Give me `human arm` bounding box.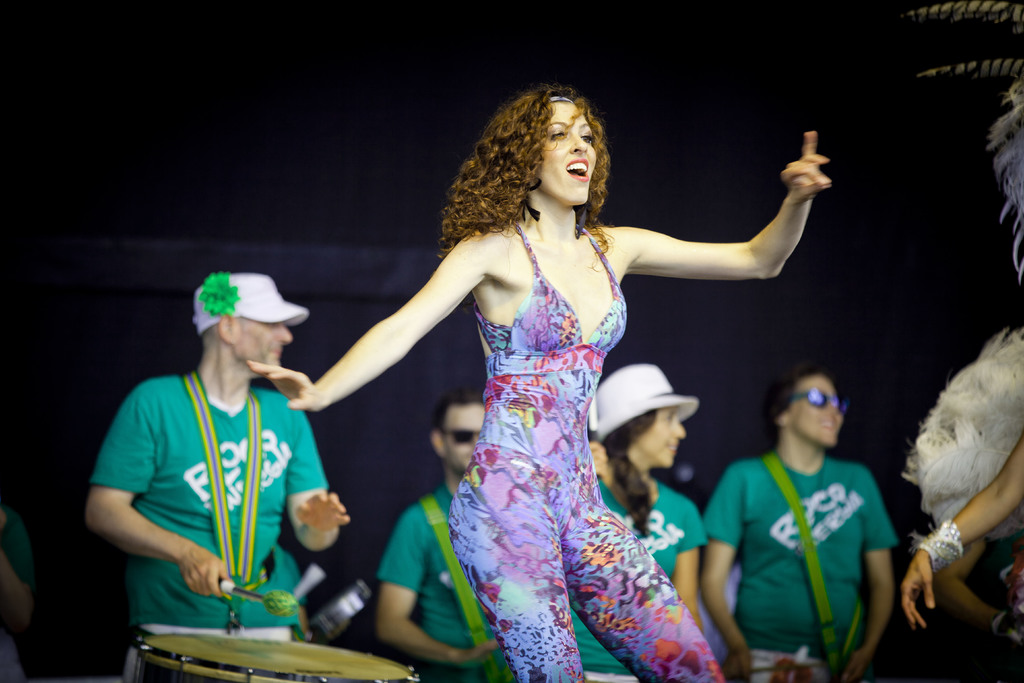
372 511 509 657.
